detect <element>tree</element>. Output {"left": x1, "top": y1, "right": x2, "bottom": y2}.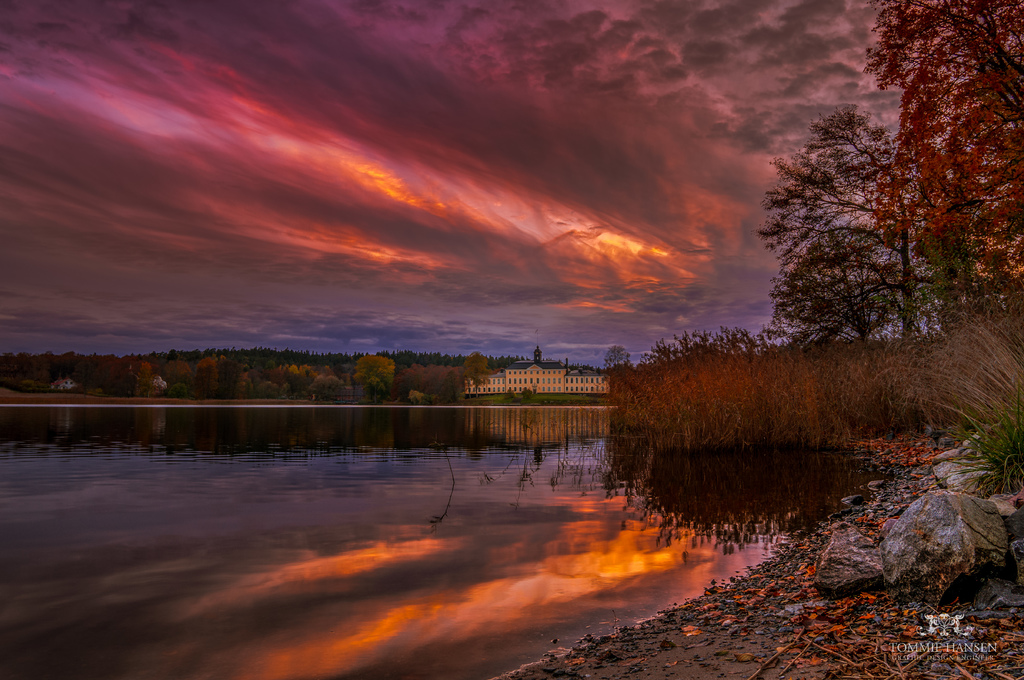
{"left": 767, "top": 106, "right": 952, "bottom": 342}.
